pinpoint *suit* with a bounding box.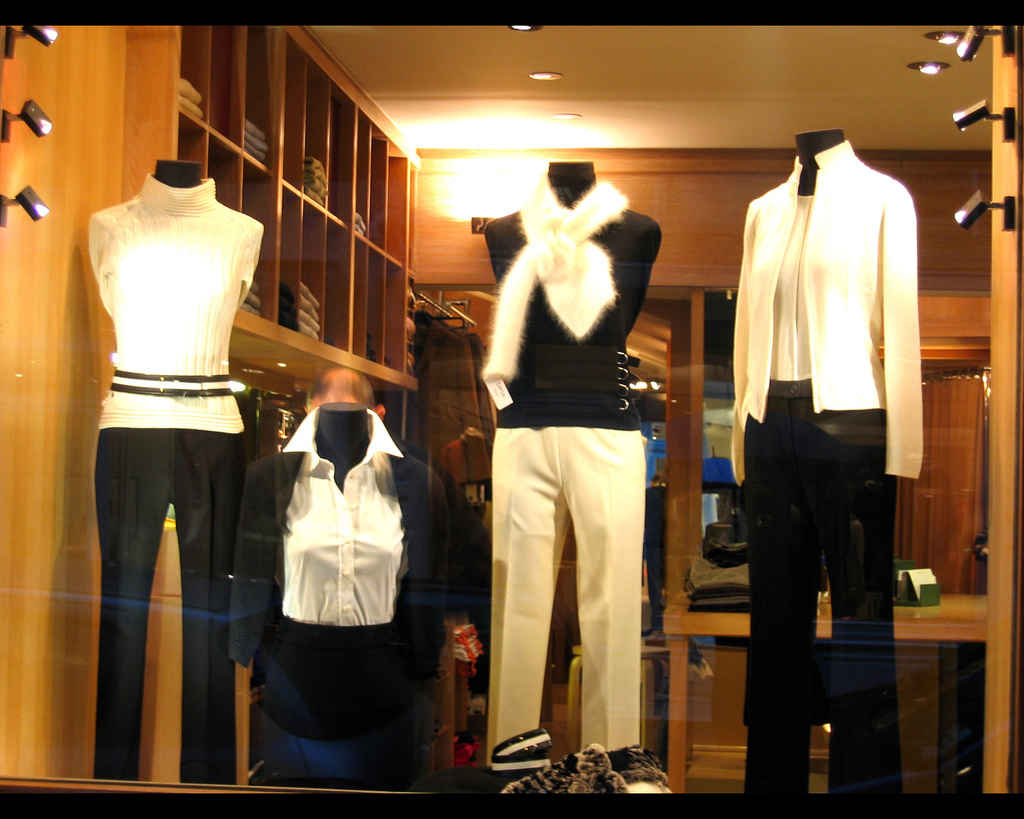
{"x1": 234, "y1": 443, "x2": 454, "y2": 744}.
